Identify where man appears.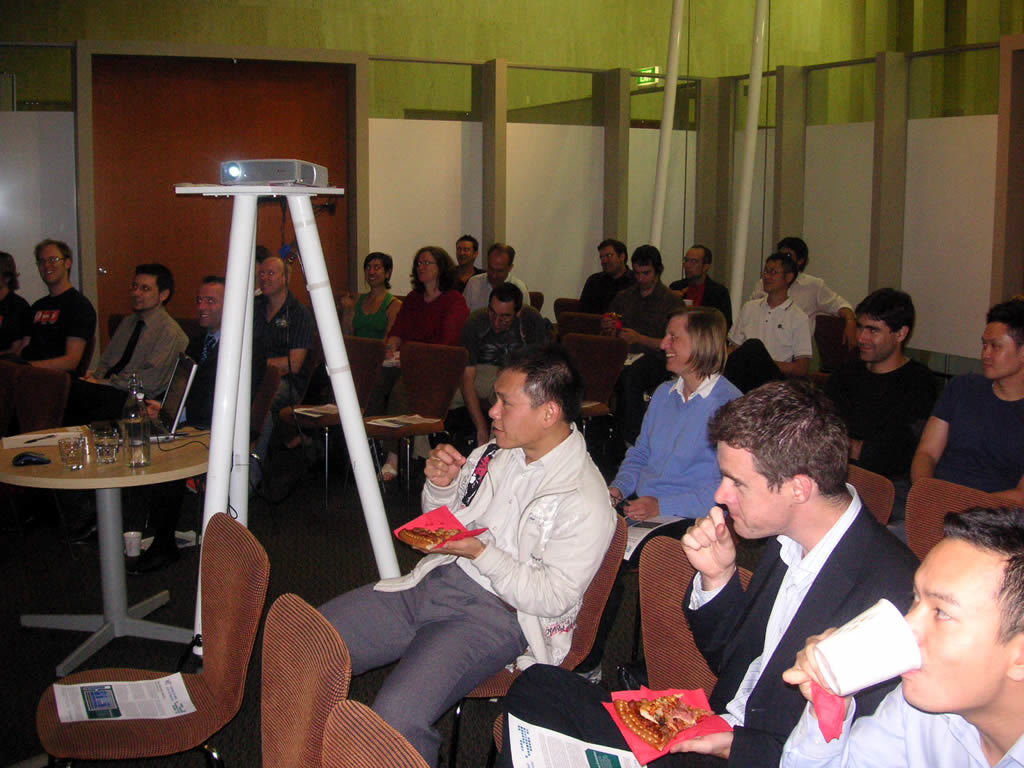
Appears at 726, 251, 810, 393.
